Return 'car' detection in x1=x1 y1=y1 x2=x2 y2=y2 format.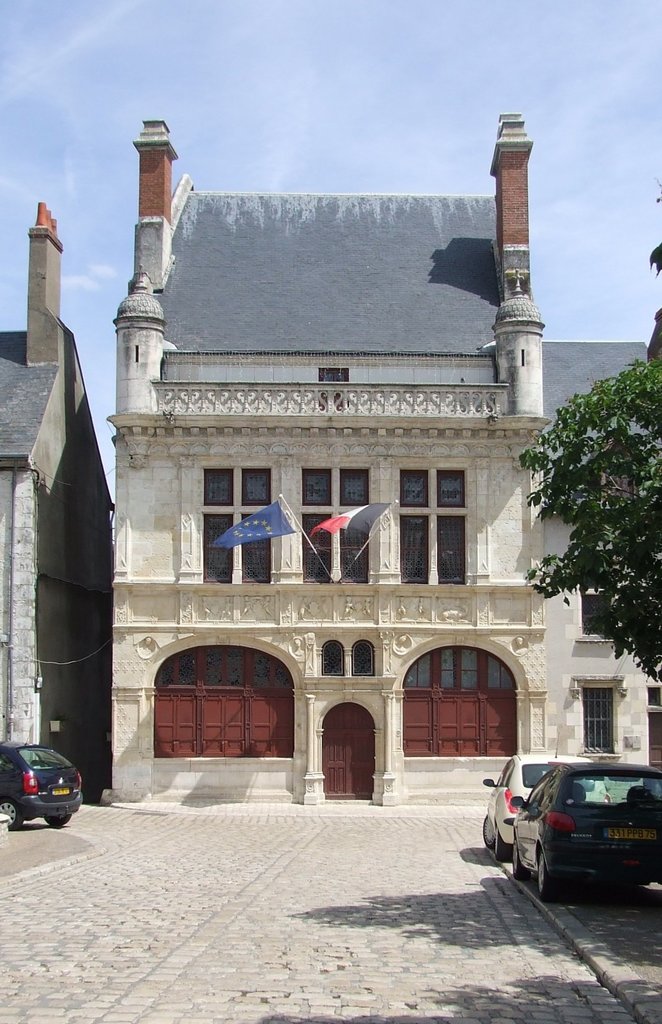
x1=516 y1=760 x2=661 y2=896.
